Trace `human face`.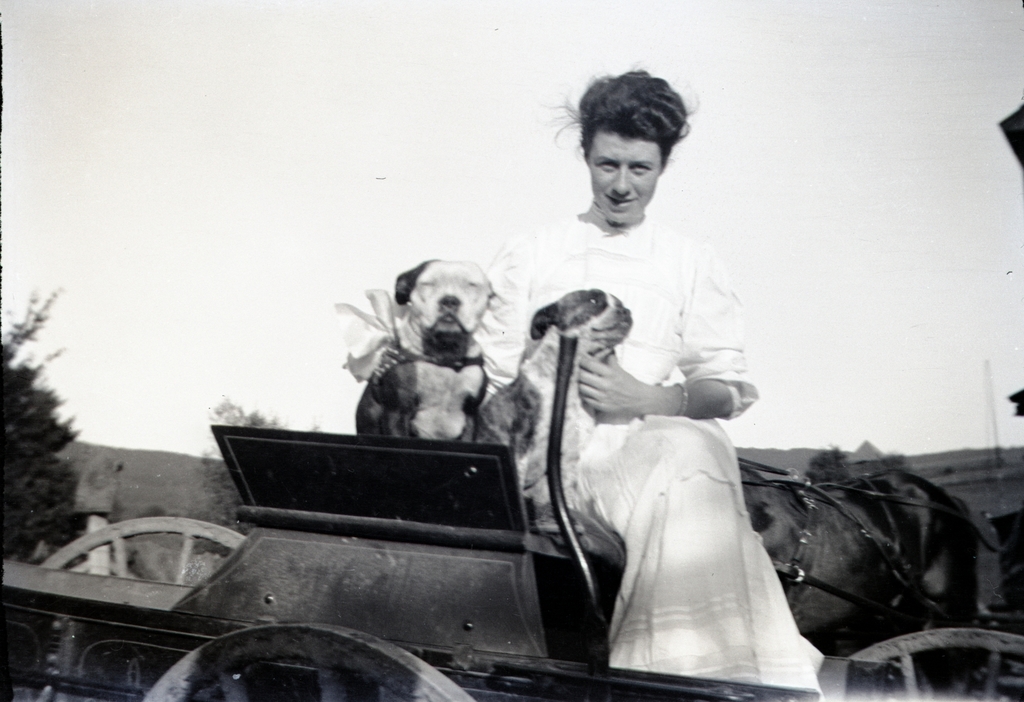
Traced to (left=592, top=133, right=660, bottom=224).
